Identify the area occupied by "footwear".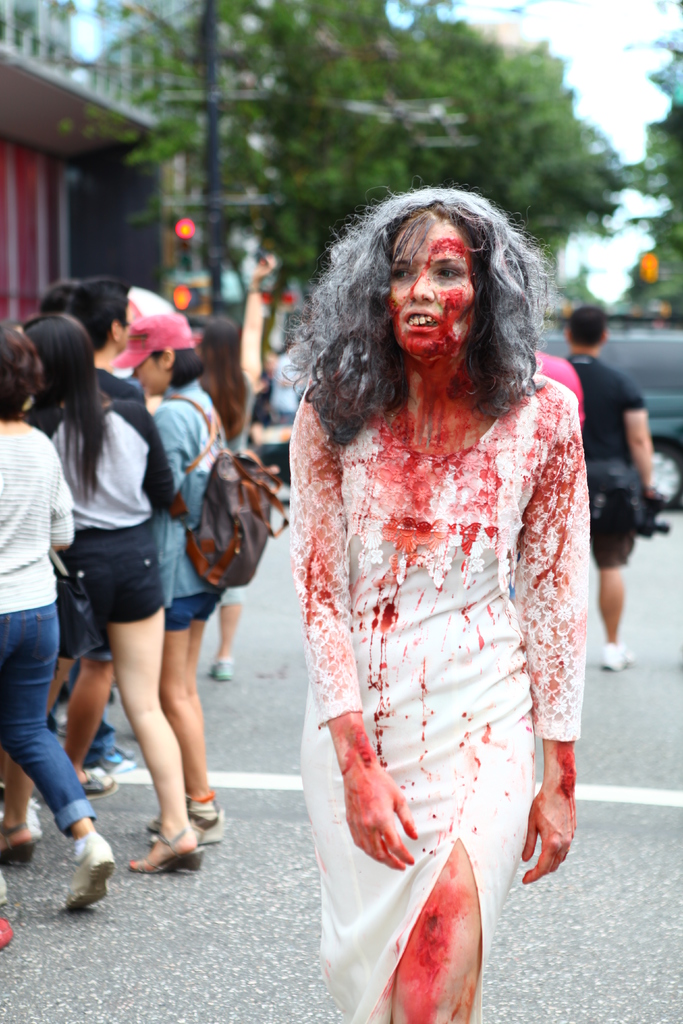
Area: <box>76,765,113,794</box>.
